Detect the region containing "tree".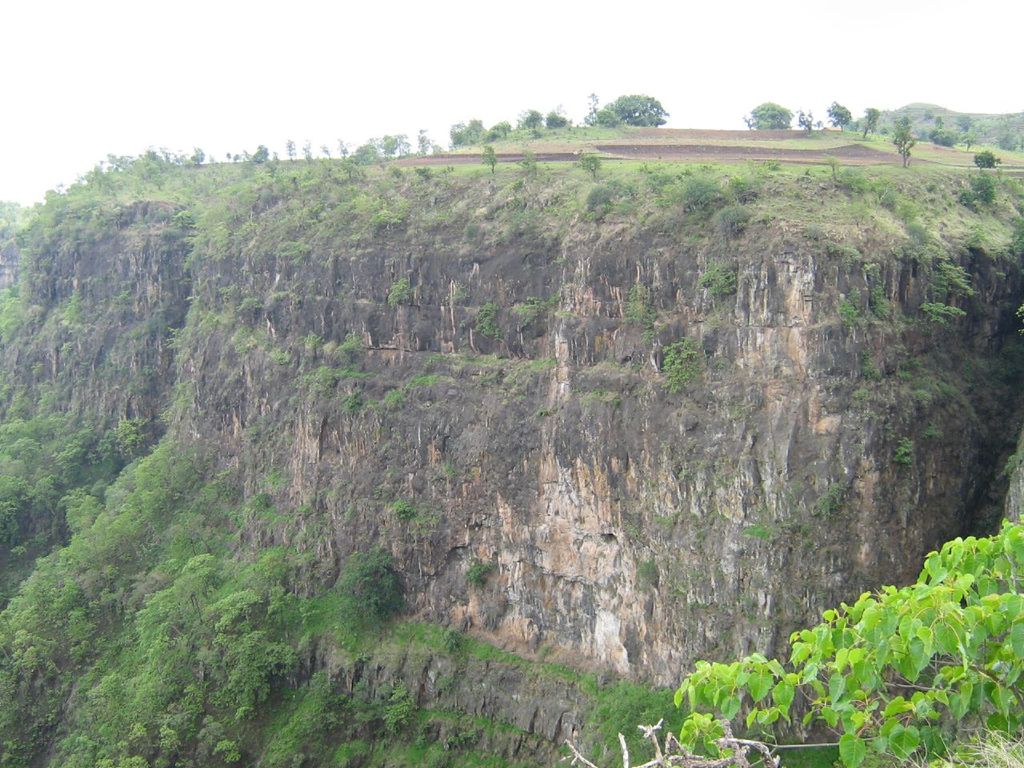
bbox=(523, 110, 538, 130).
